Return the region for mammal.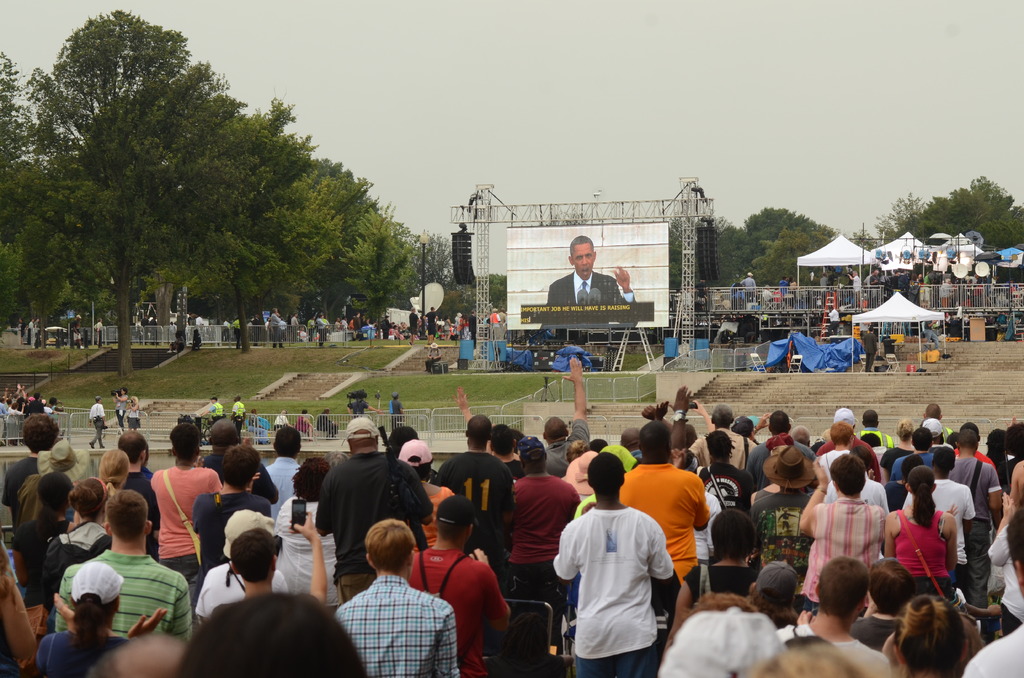
<bbox>587, 435, 607, 447</bbox>.
